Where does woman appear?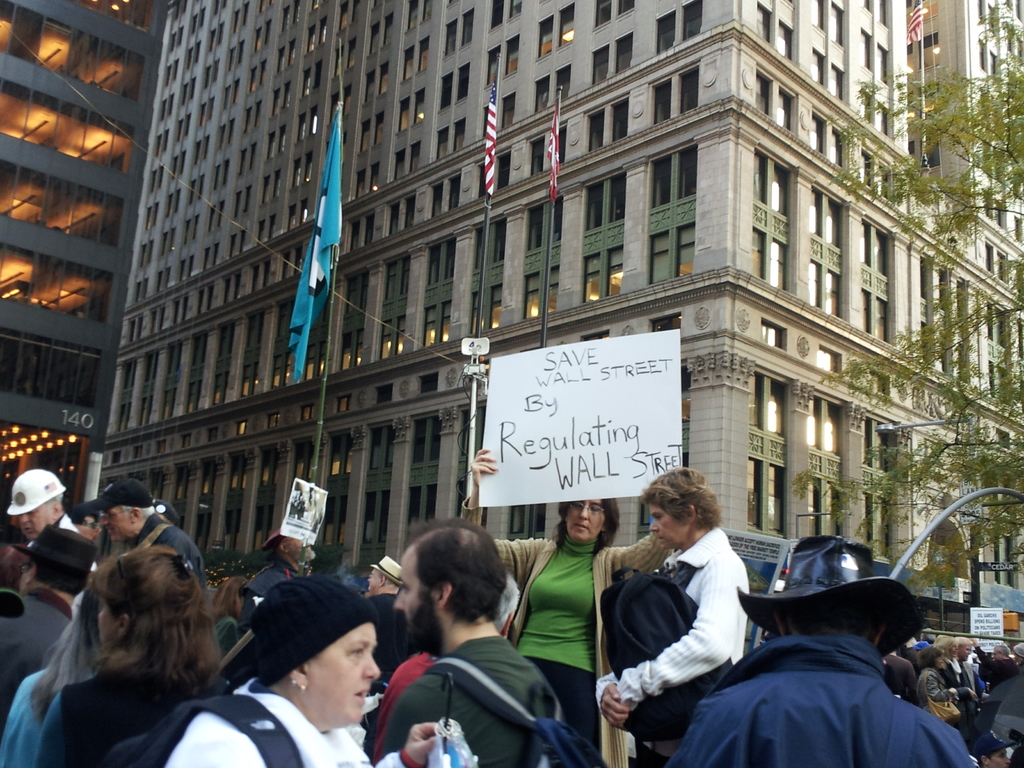
Appears at [920, 648, 957, 700].
